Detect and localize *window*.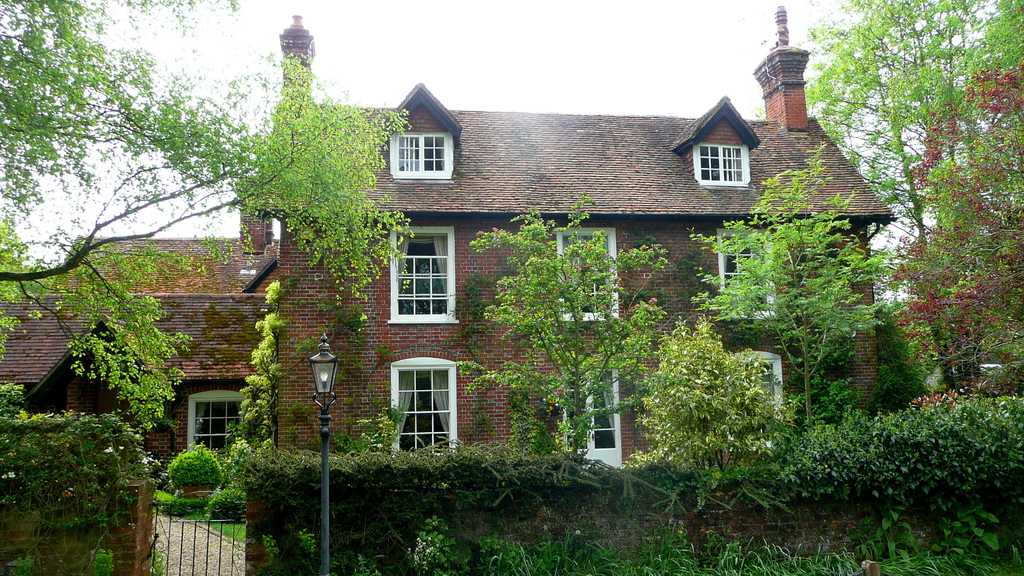
Localized at select_region(557, 349, 626, 475).
